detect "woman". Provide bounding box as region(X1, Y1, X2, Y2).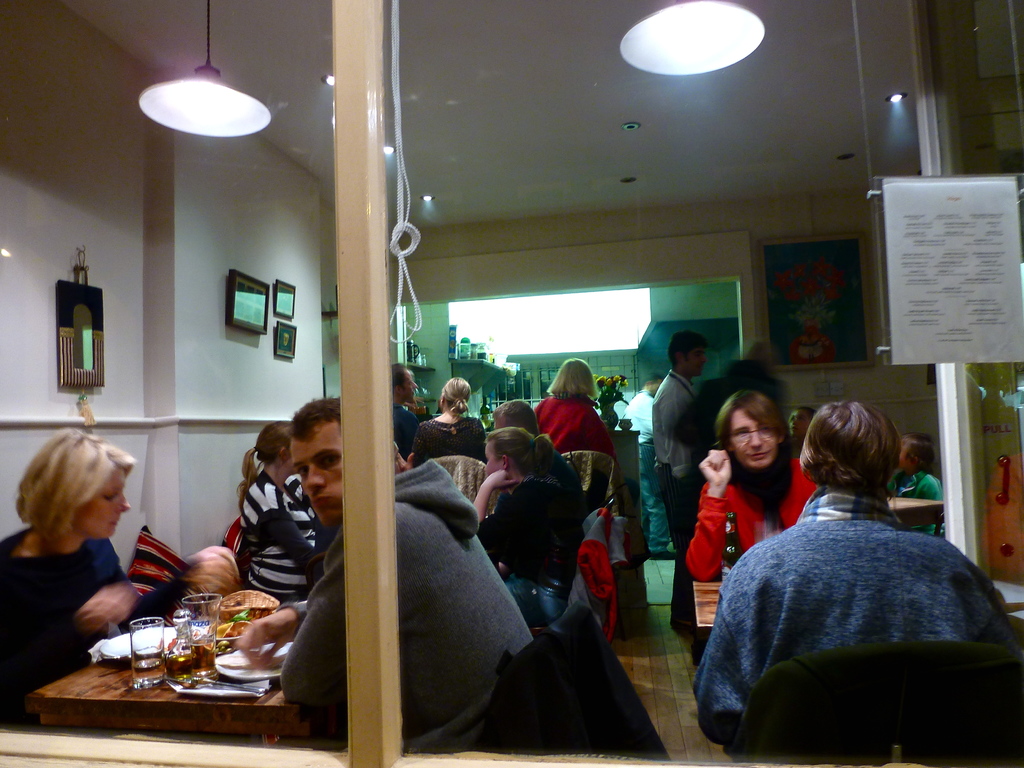
region(479, 394, 547, 452).
